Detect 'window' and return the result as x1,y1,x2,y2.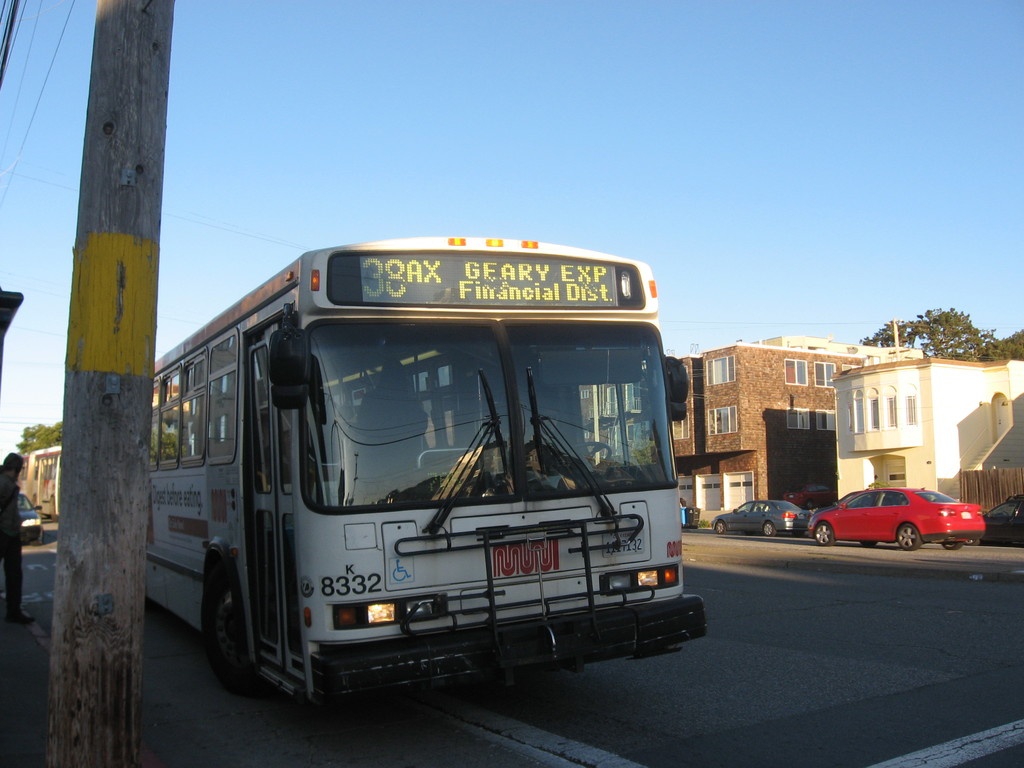
781,401,813,433.
